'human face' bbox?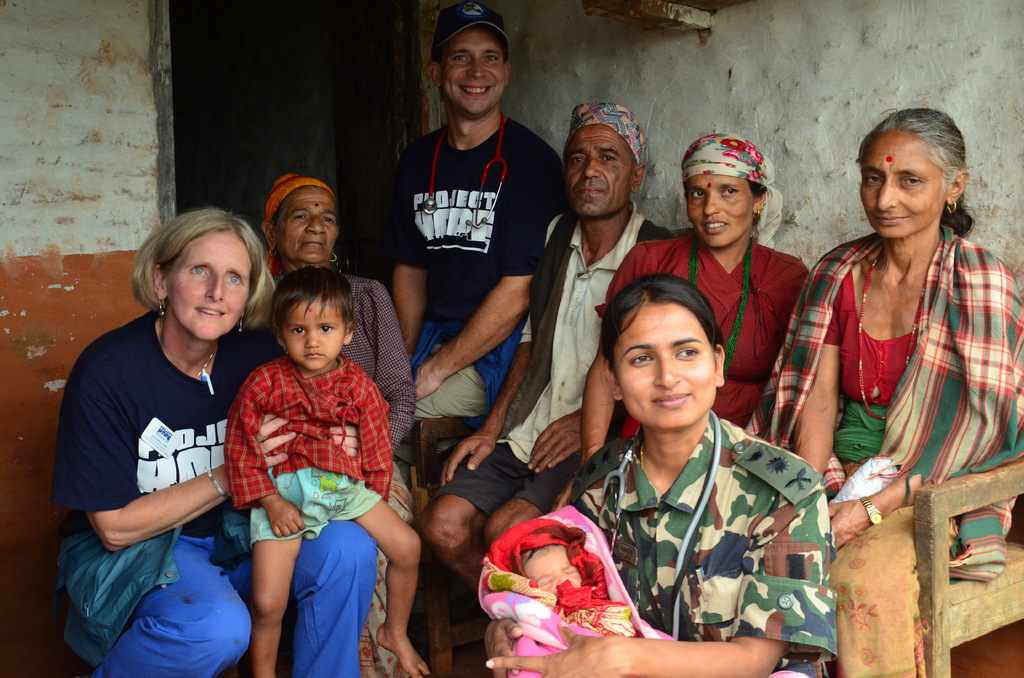
BBox(523, 545, 583, 606)
